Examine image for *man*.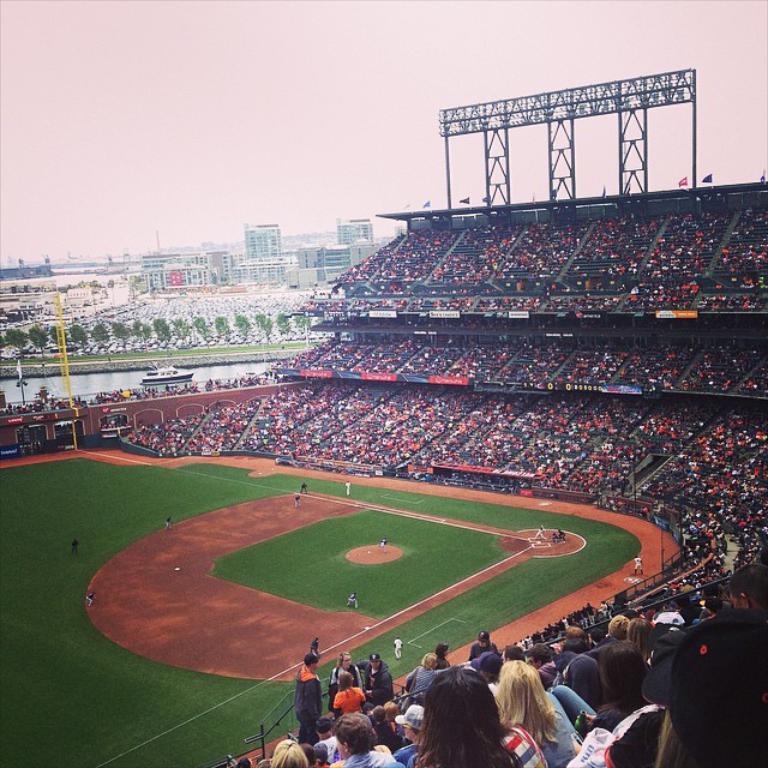
Examination result: 329:713:395:767.
